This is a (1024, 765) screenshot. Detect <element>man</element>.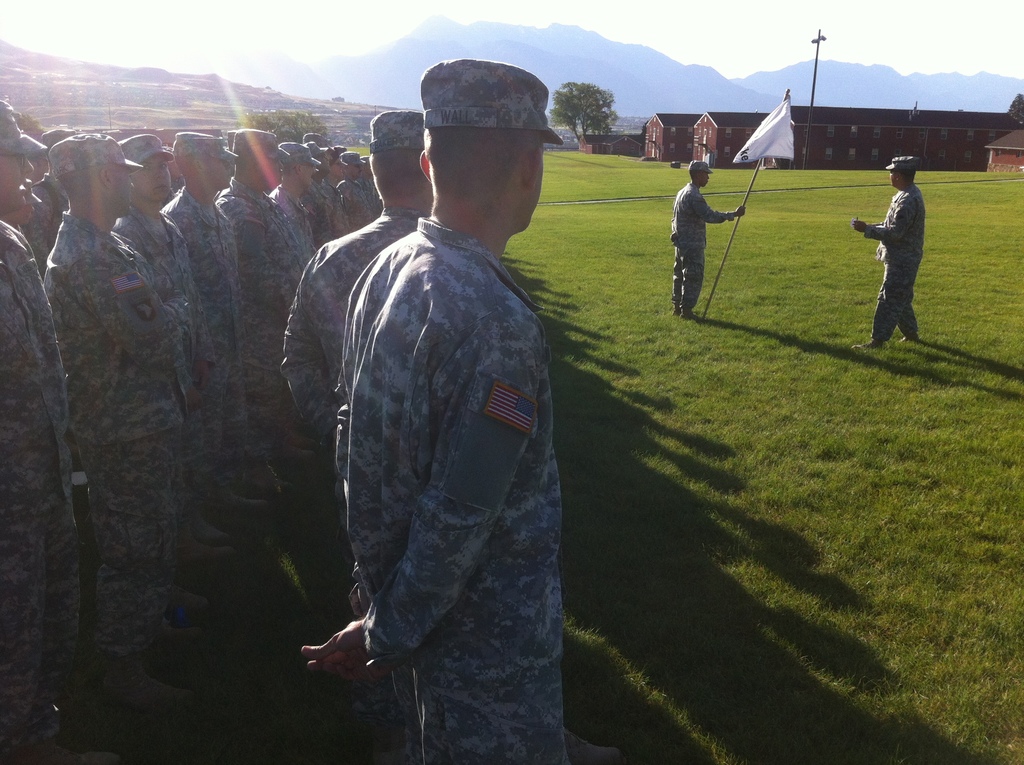
x1=273 y1=140 x2=321 y2=303.
